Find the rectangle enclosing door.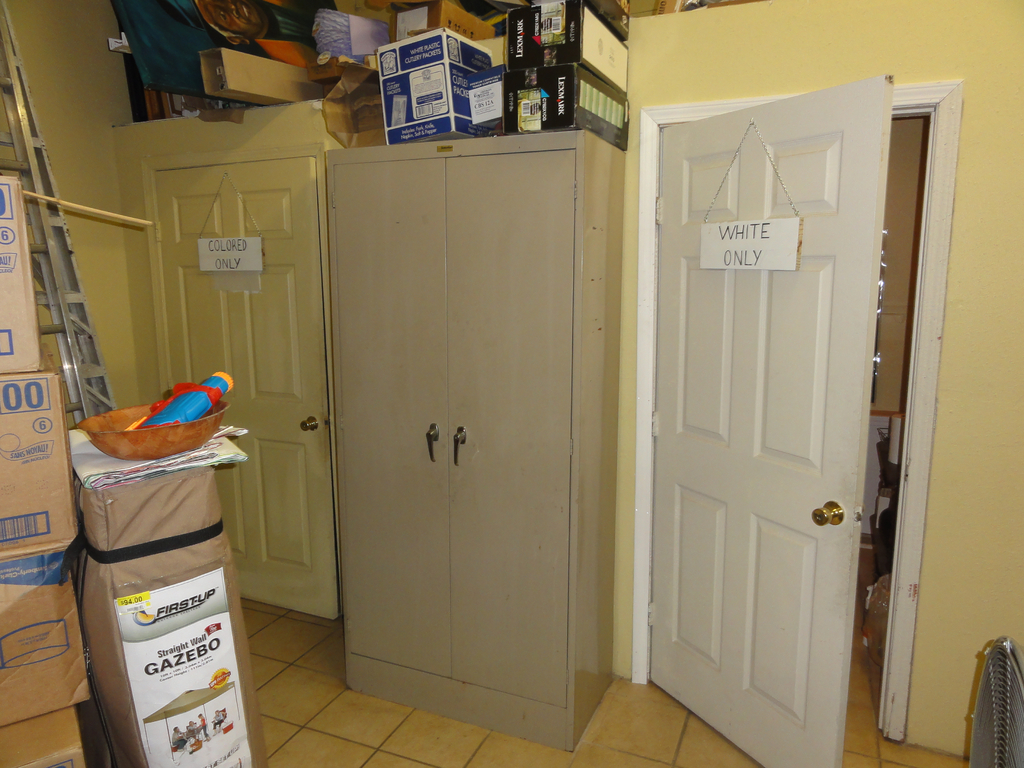
pyautogui.locateOnScreen(649, 72, 893, 767).
